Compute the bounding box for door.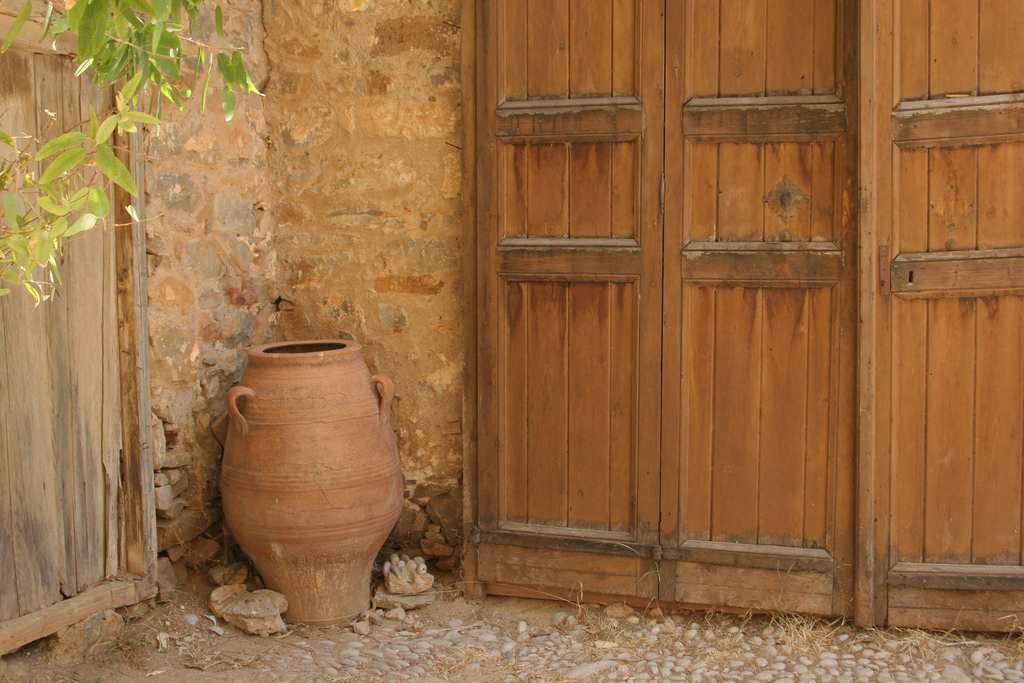
[x1=0, y1=45, x2=129, y2=621].
